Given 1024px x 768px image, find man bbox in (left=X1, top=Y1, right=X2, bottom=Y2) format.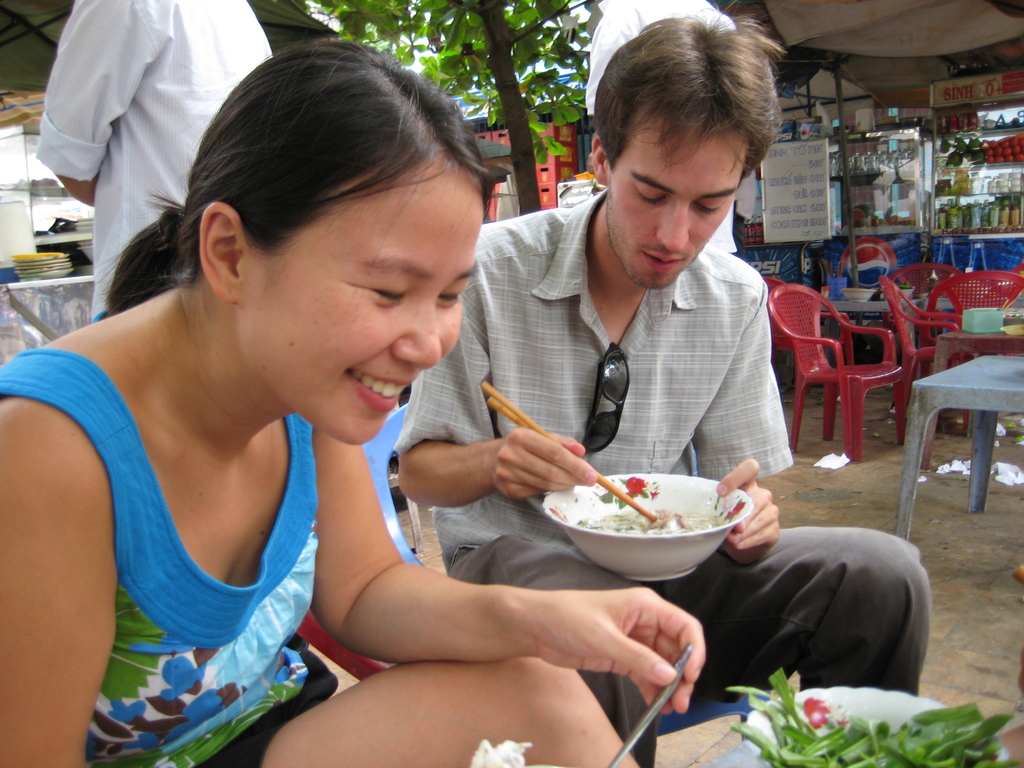
(left=390, top=0, right=935, bottom=767).
